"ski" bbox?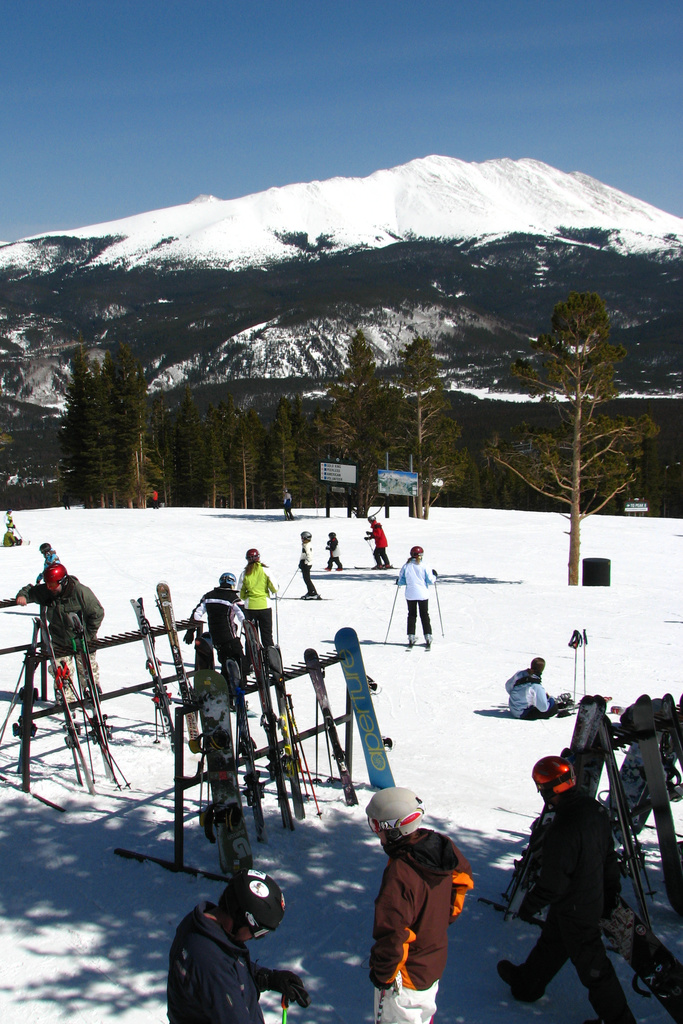
rect(304, 648, 360, 808)
